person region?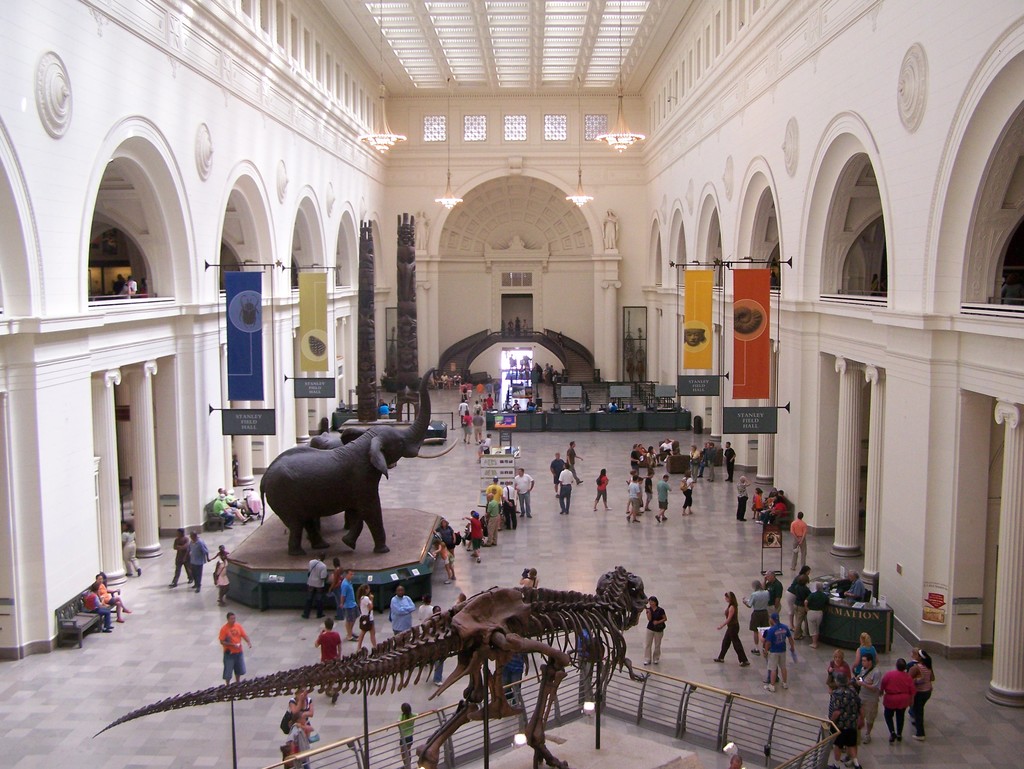
box=[643, 442, 659, 470]
